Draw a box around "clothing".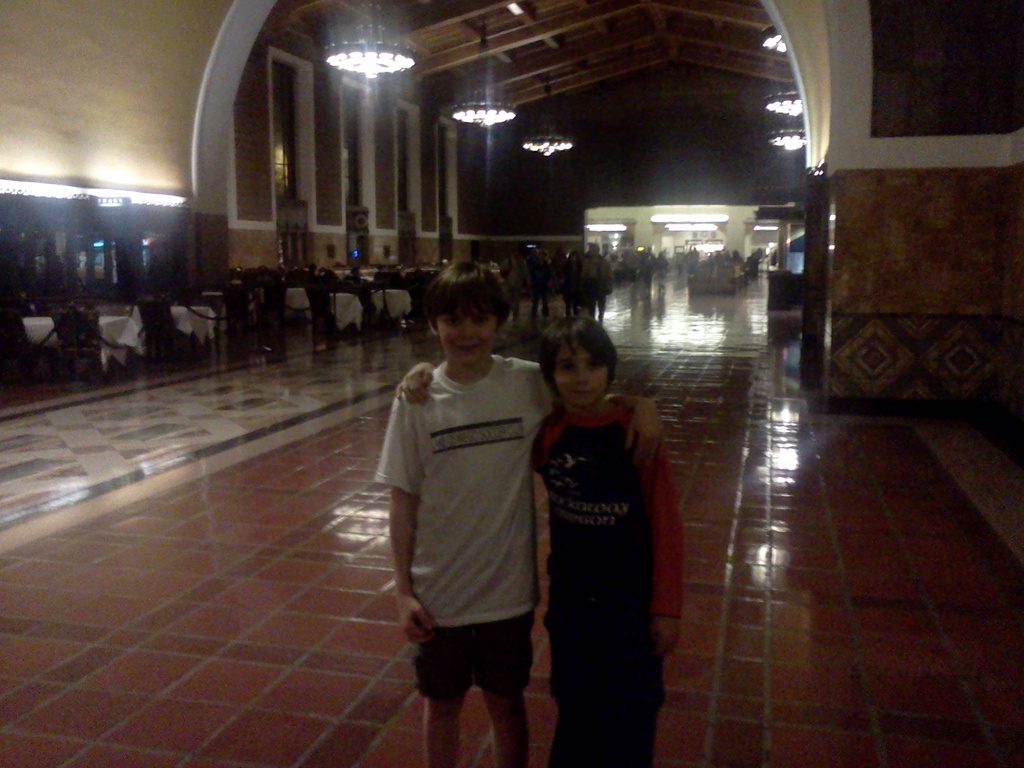
box(559, 256, 579, 304).
